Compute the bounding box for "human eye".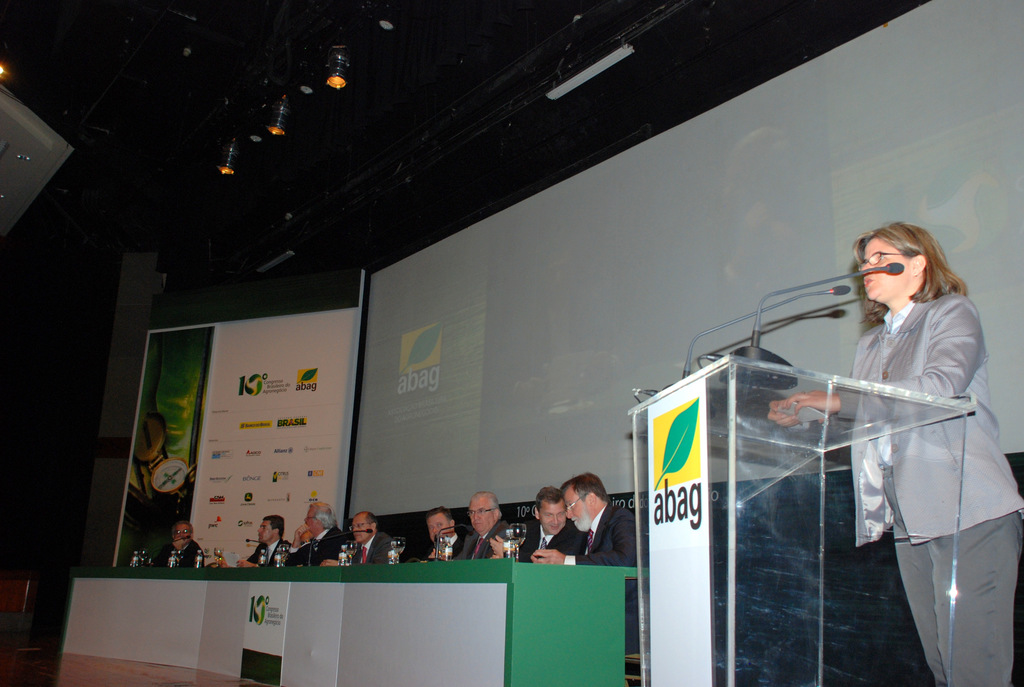
x1=477 y1=509 x2=487 y2=514.
